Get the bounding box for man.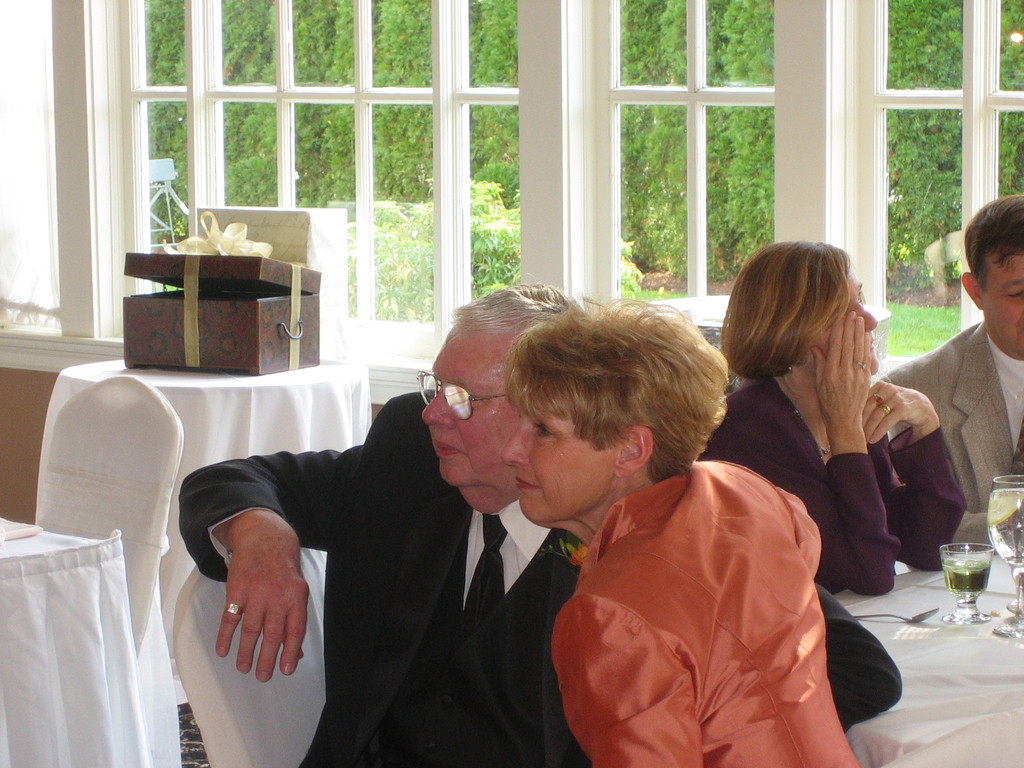
[161,305,660,767].
